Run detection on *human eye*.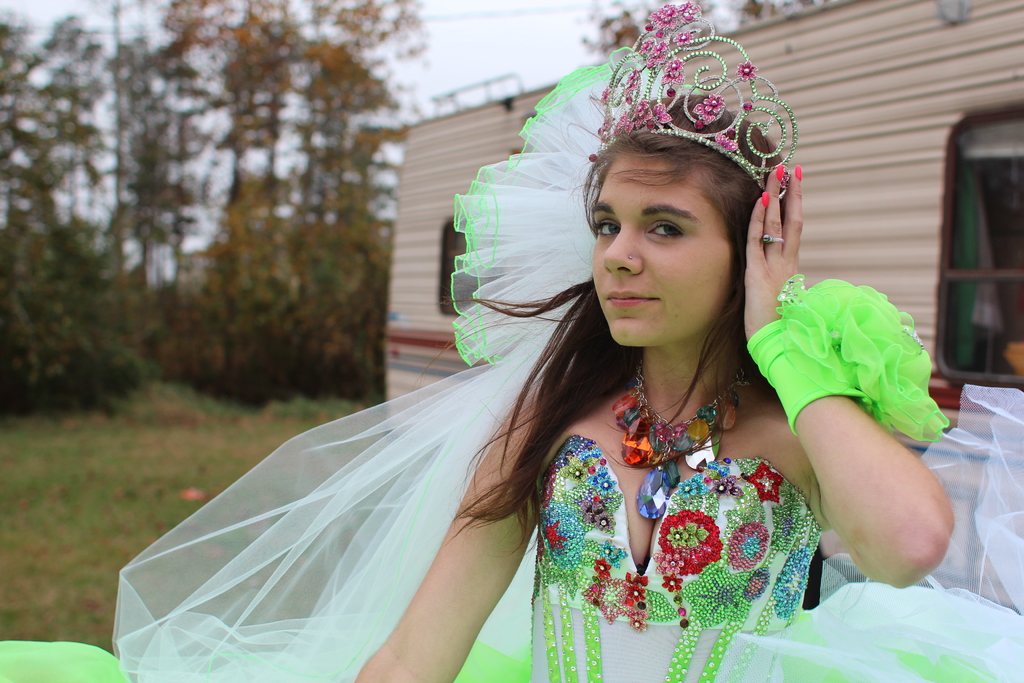
Result: select_region(593, 217, 620, 241).
